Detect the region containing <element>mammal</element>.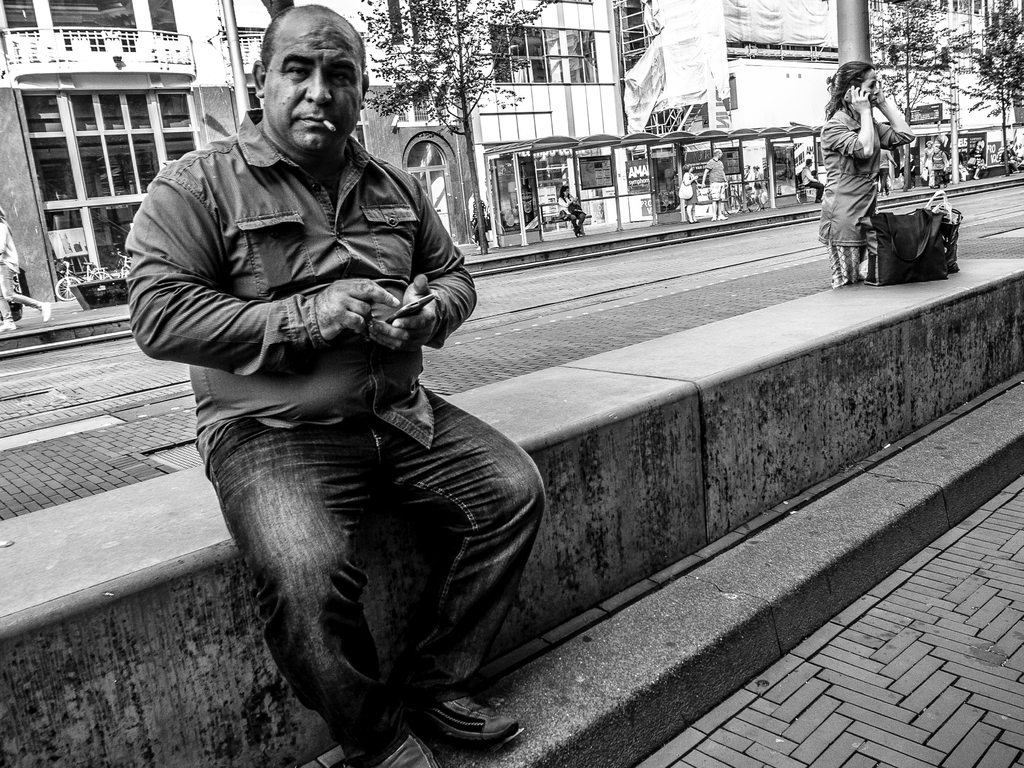
[left=814, top=54, right=920, bottom=290].
